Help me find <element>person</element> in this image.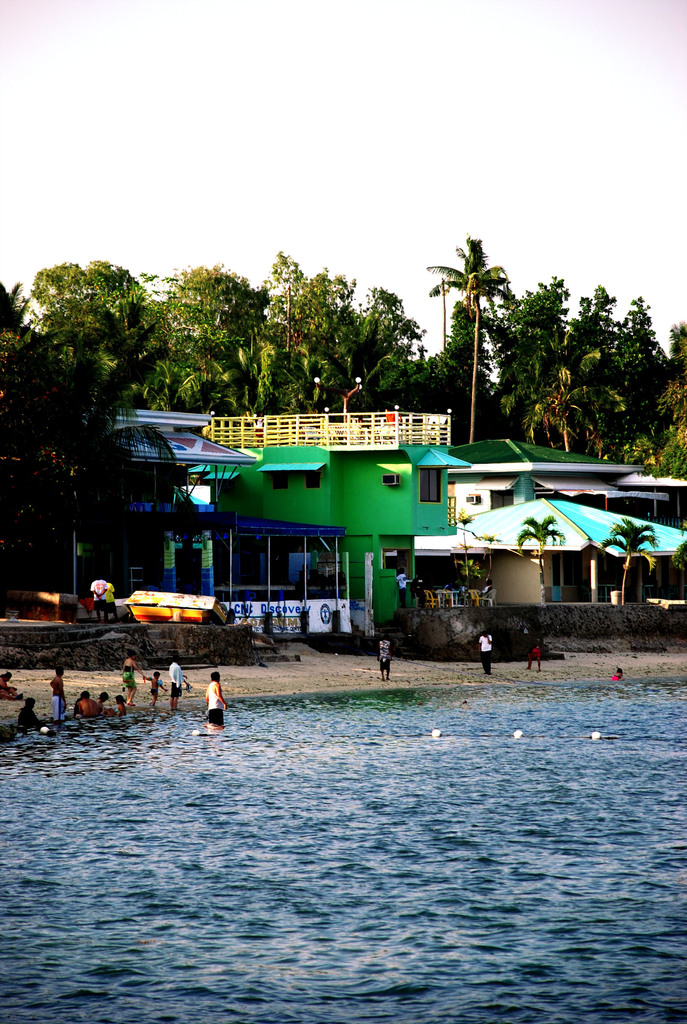
Found it: BBox(193, 666, 223, 727).
